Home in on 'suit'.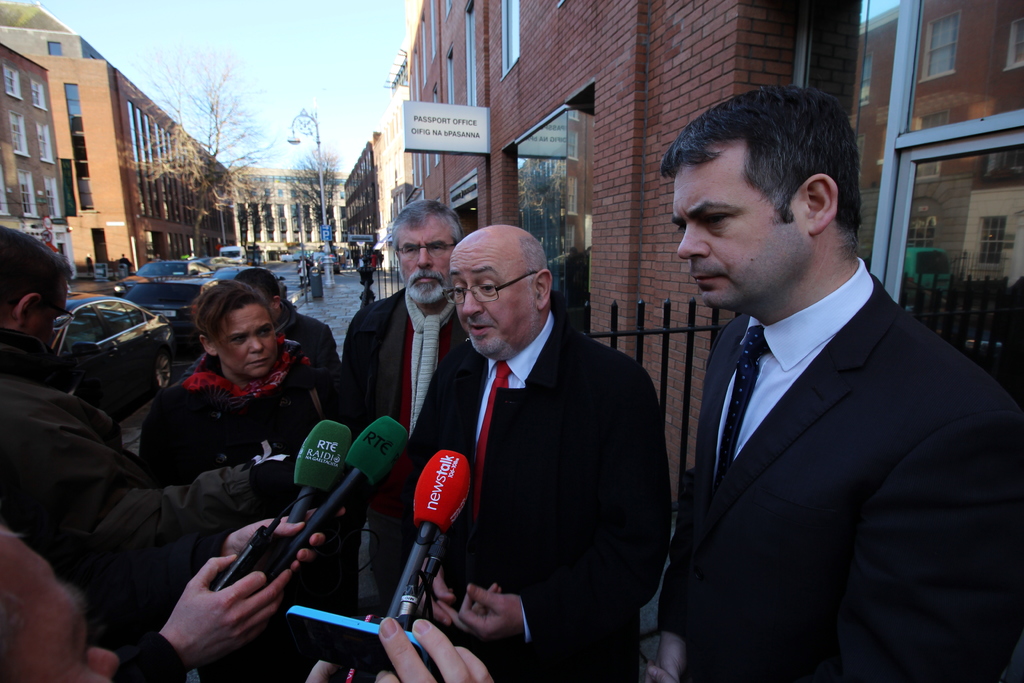
Homed in at box=[637, 149, 999, 677].
